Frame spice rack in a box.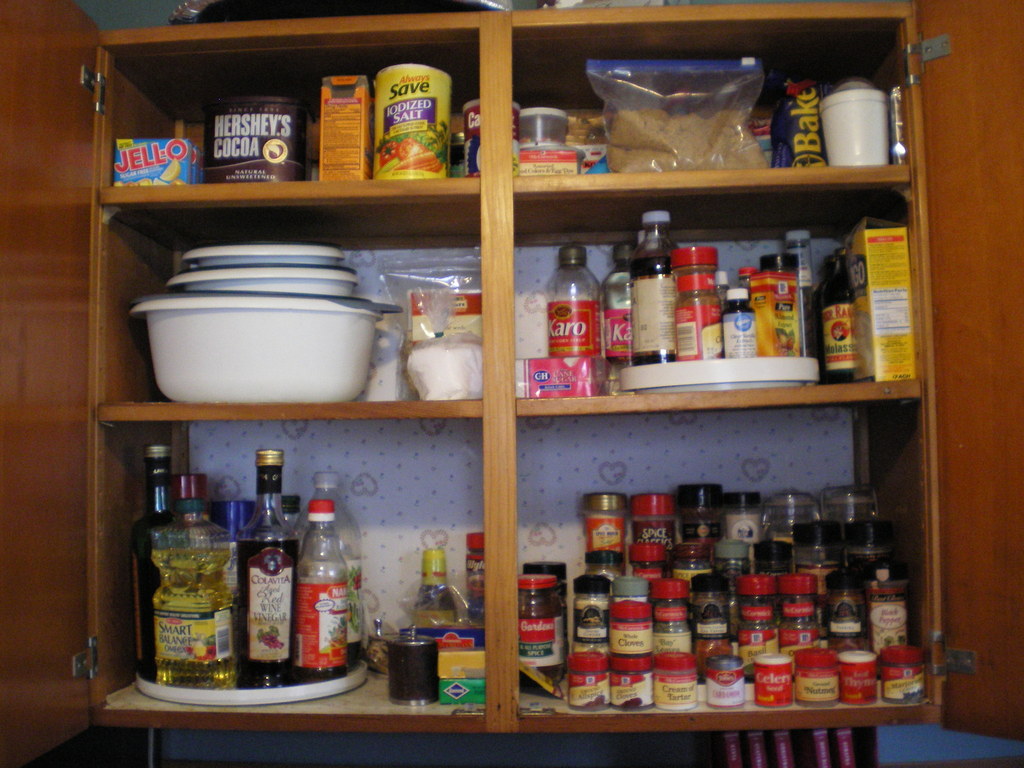
detection(510, 485, 924, 712).
